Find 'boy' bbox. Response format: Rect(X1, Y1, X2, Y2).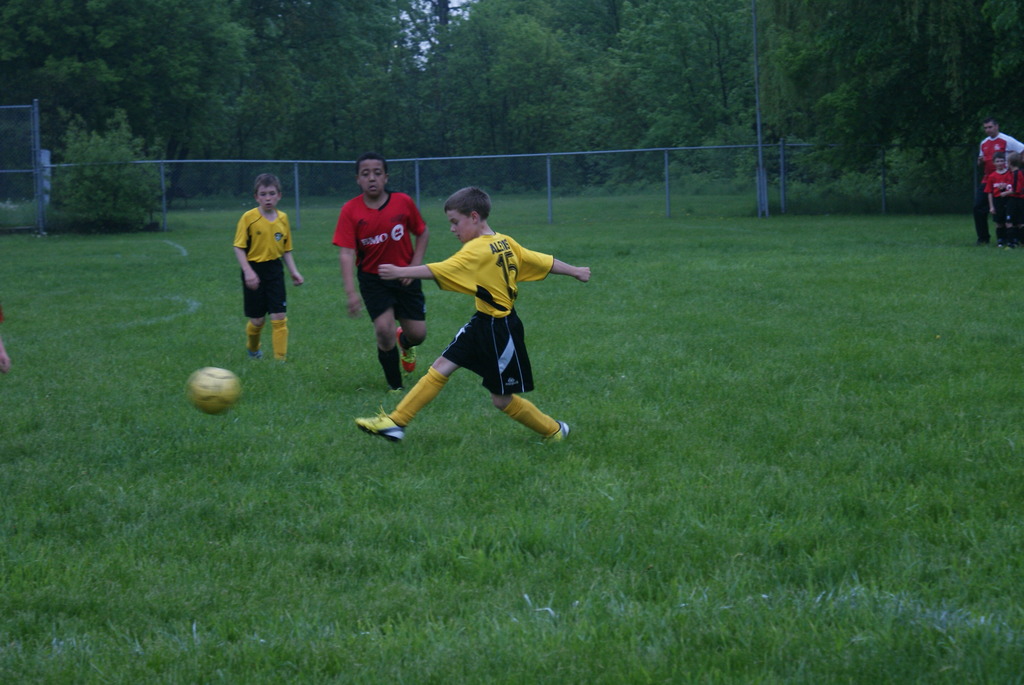
Rect(1013, 148, 1018, 218).
